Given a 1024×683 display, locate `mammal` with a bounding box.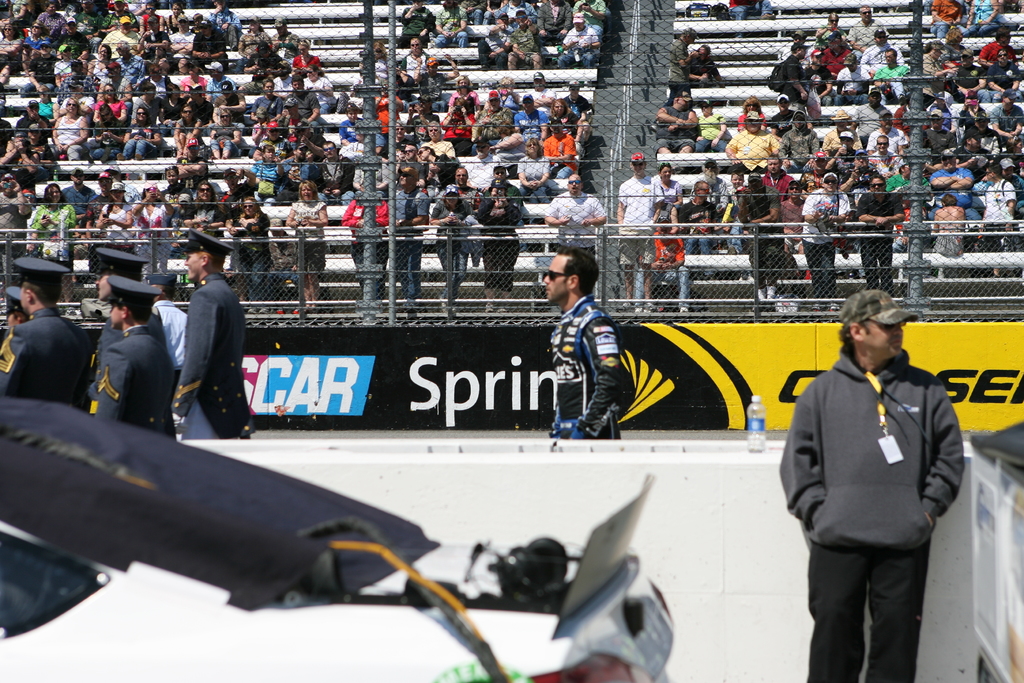
Located: (4, 284, 28, 342).
